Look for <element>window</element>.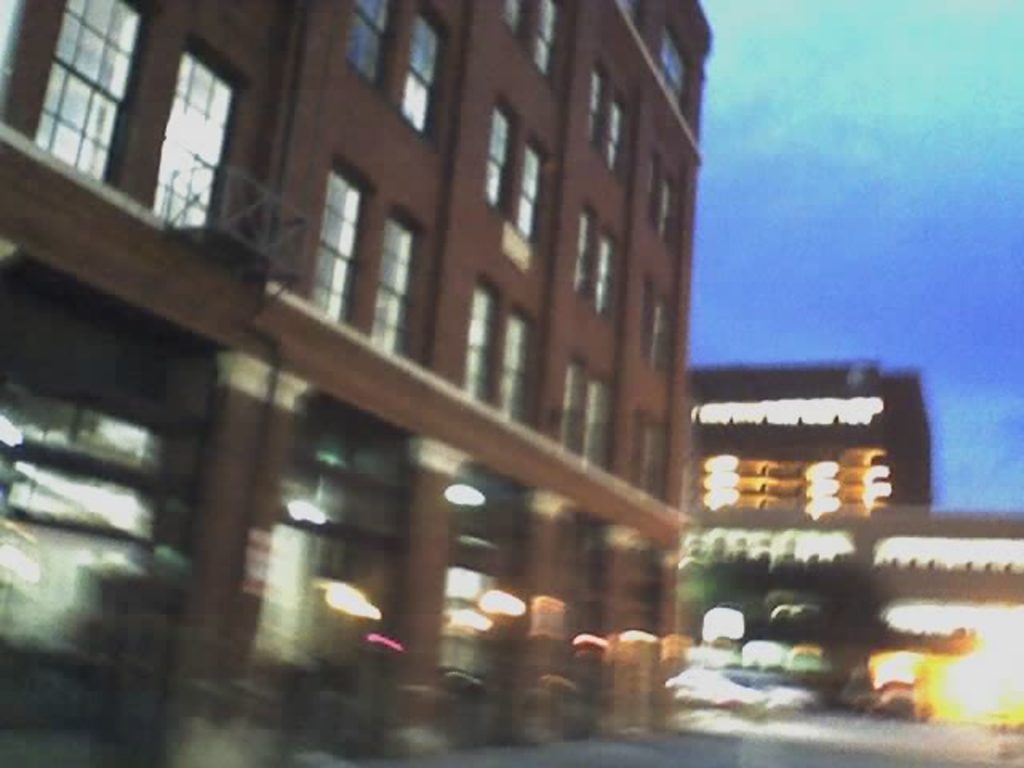
Found: BBox(366, 205, 424, 352).
